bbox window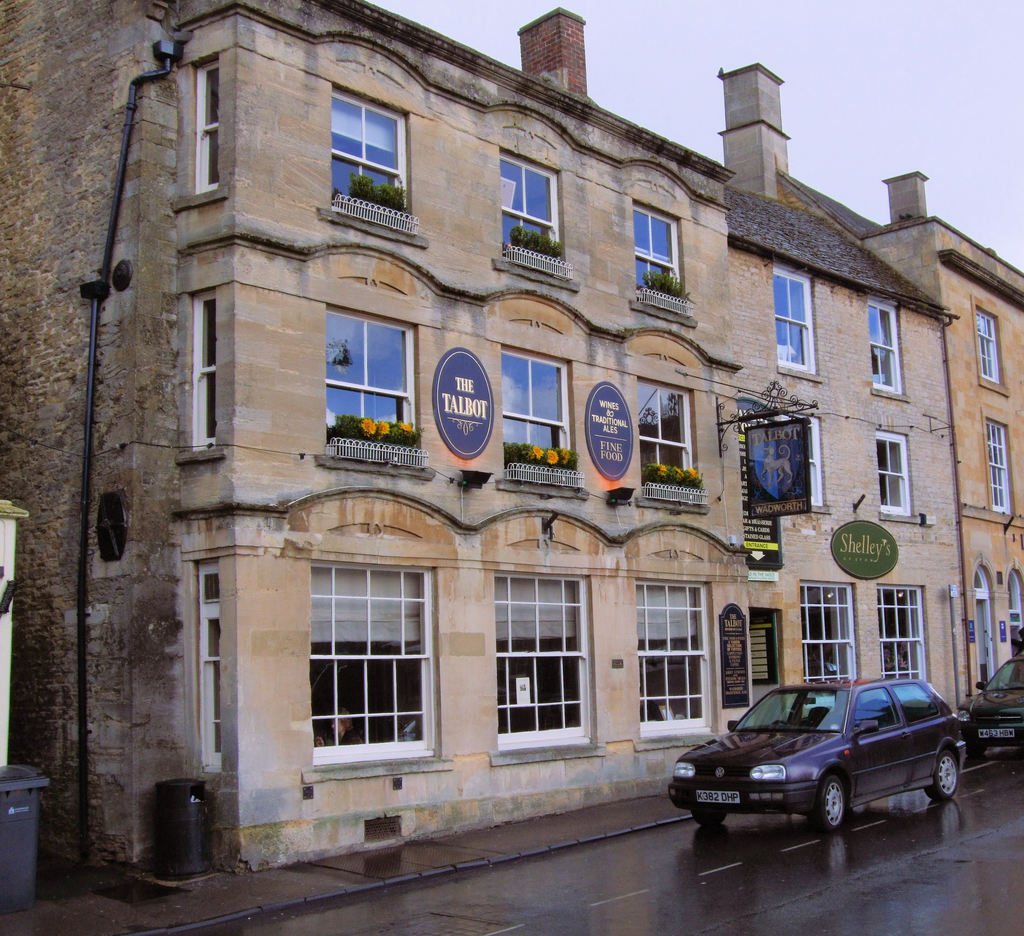
635, 202, 683, 286
